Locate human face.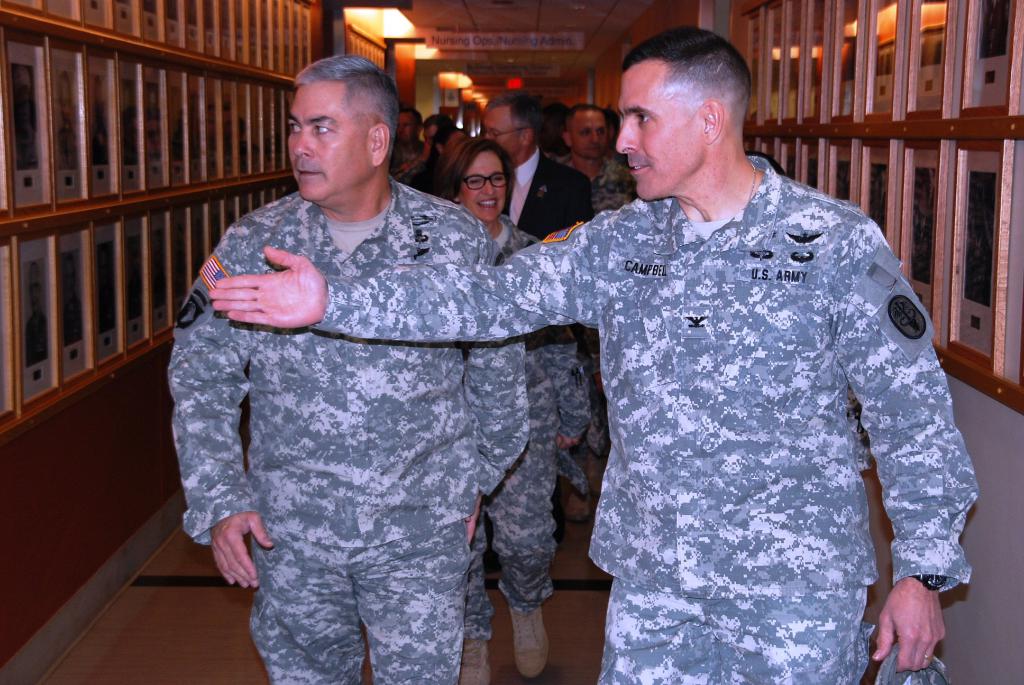
Bounding box: box(618, 64, 690, 198).
